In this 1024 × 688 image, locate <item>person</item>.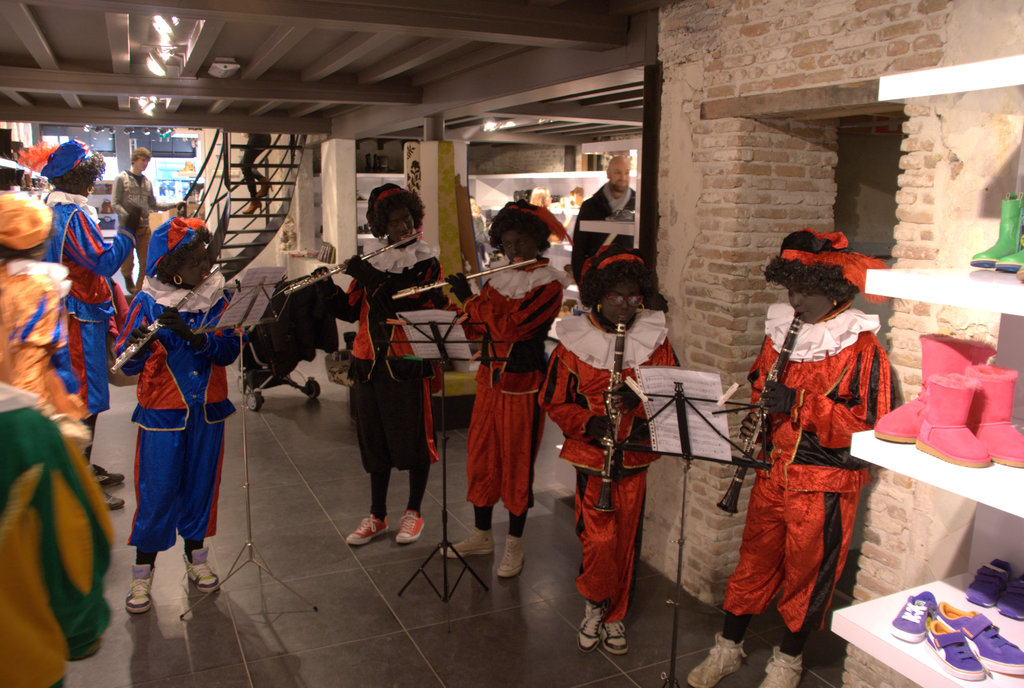
Bounding box: box(115, 241, 242, 618).
